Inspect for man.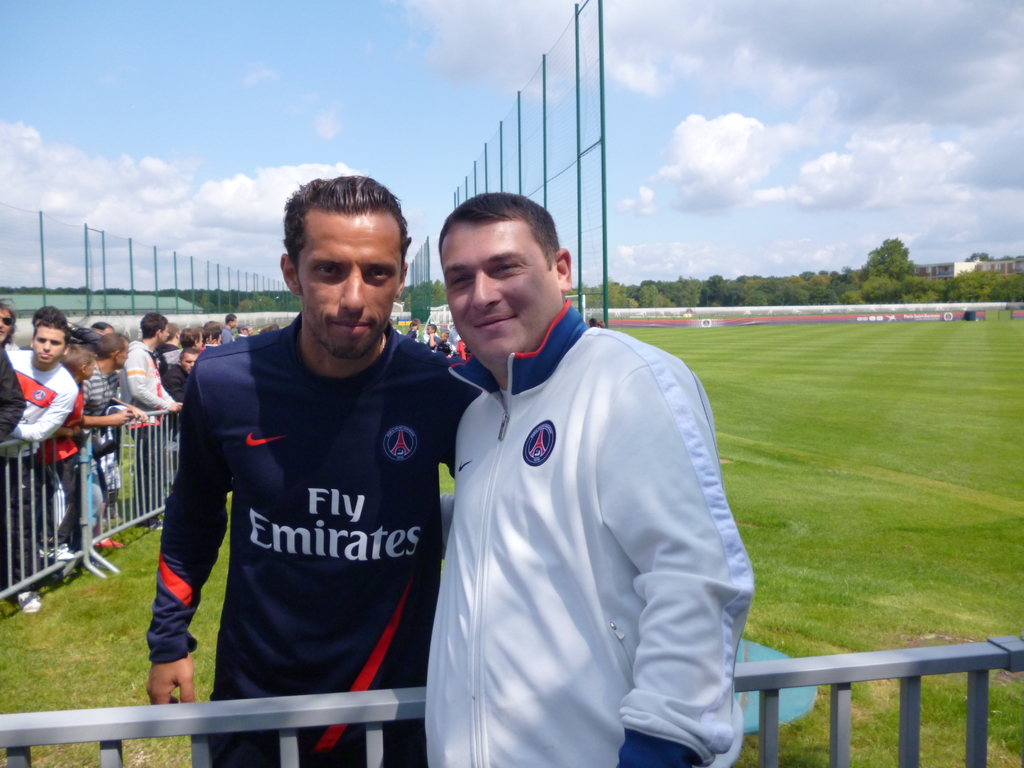
Inspection: [114, 305, 173, 522].
